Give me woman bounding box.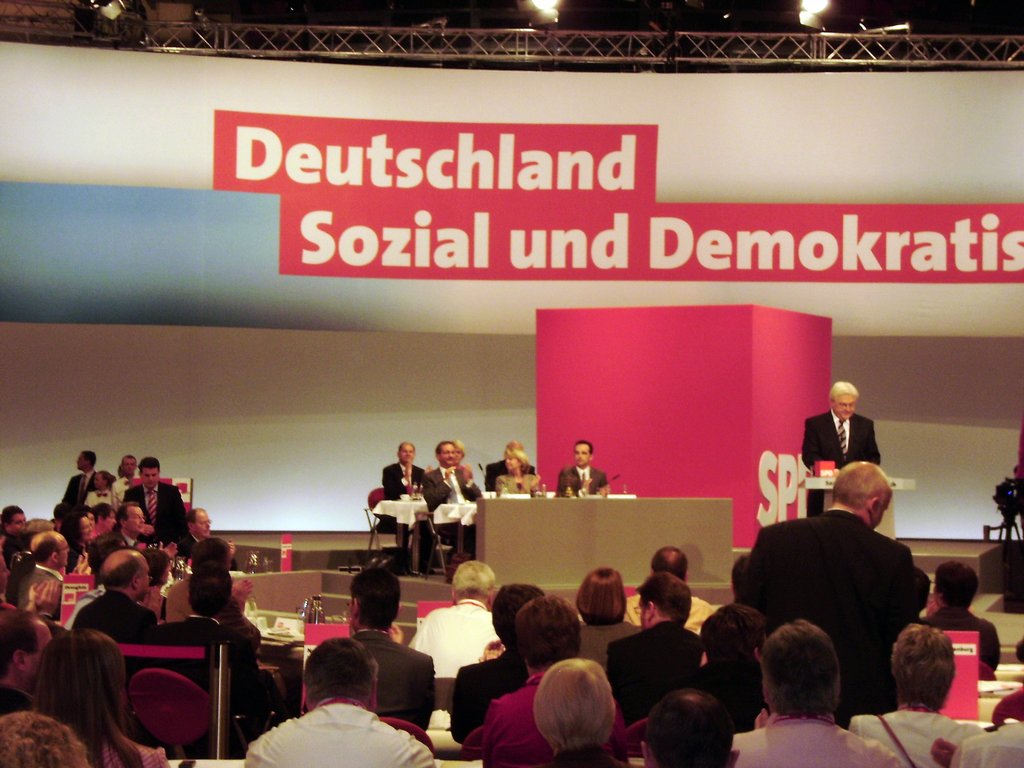
pyautogui.locateOnScreen(572, 567, 645, 675).
